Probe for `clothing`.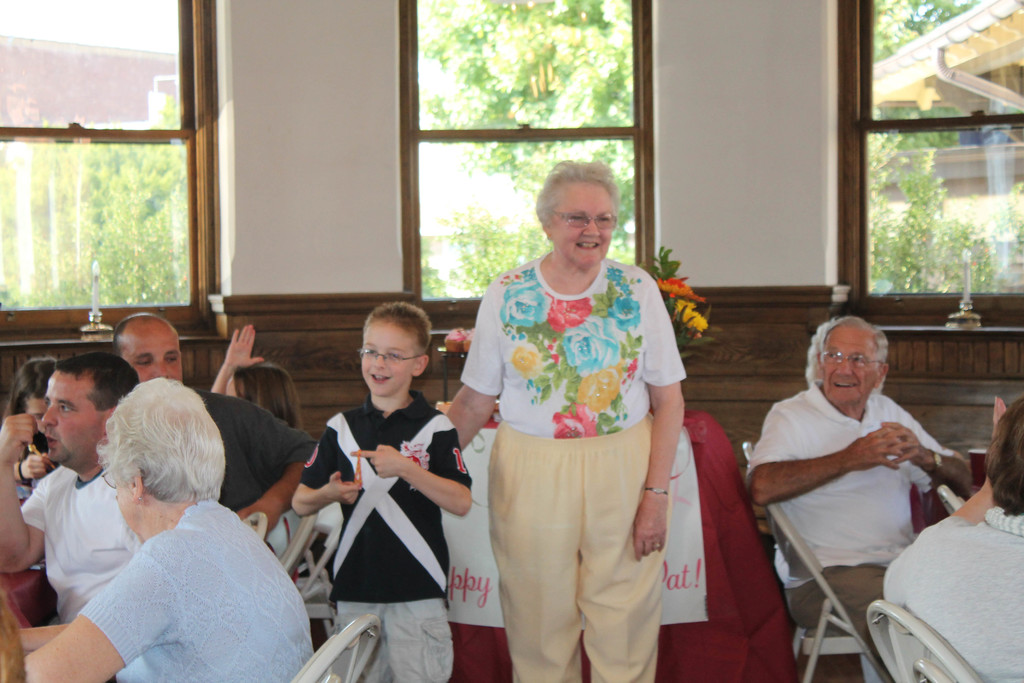
Probe result: [x1=20, y1=462, x2=134, y2=624].
